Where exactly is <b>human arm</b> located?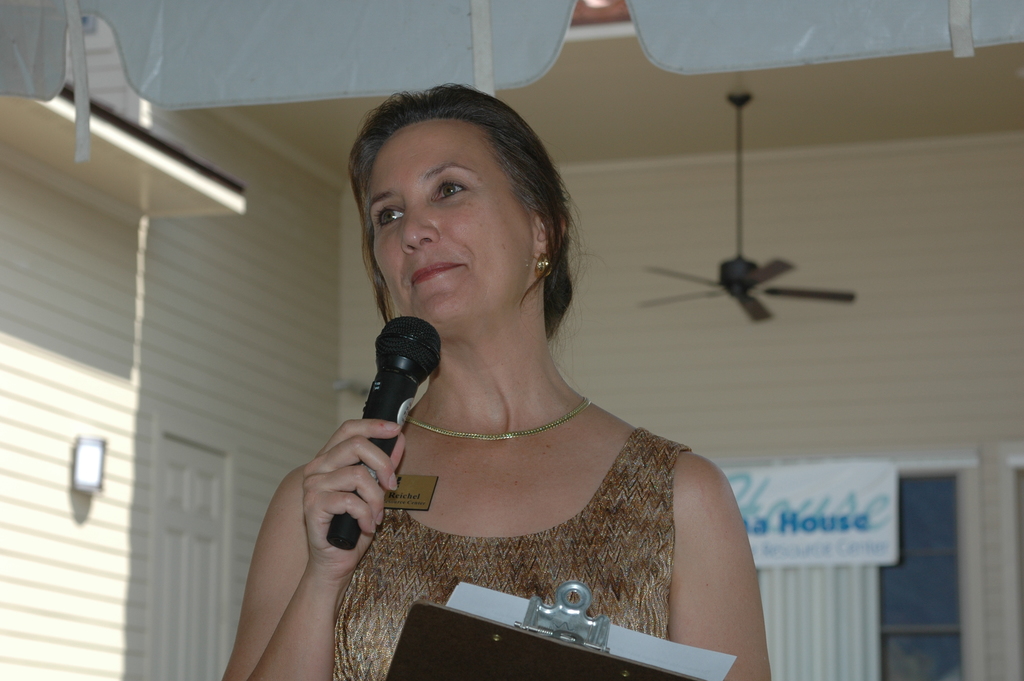
Its bounding box is pyautogui.locateOnScreen(666, 461, 770, 680).
